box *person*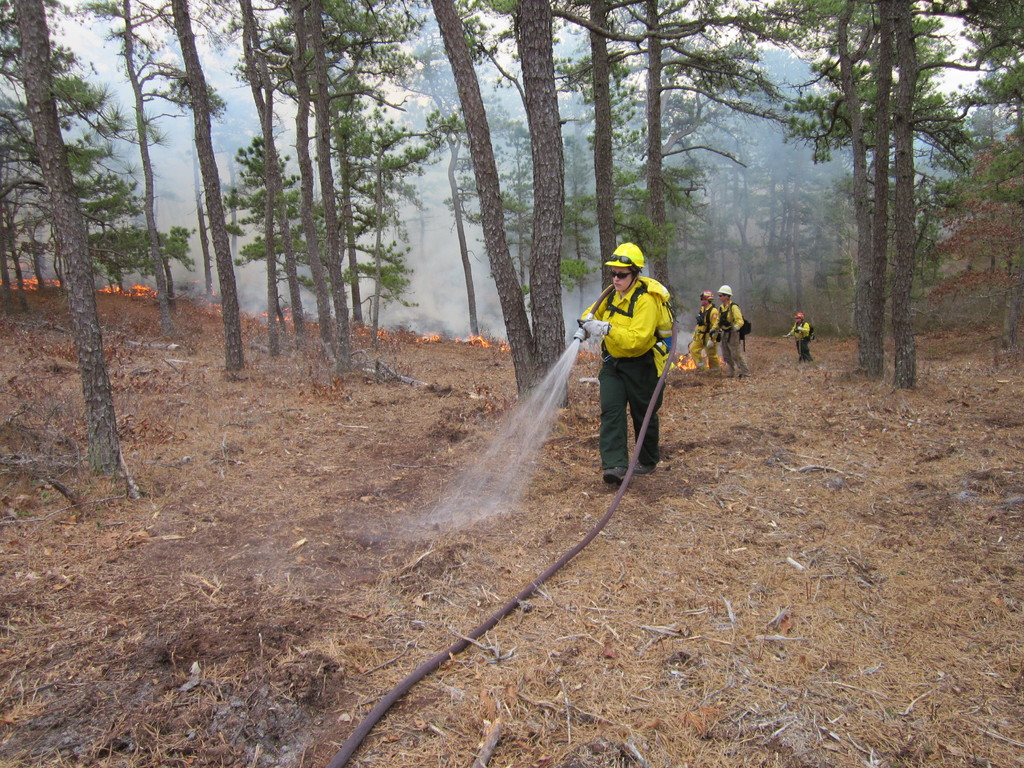
detection(577, 235, 663, 482)
